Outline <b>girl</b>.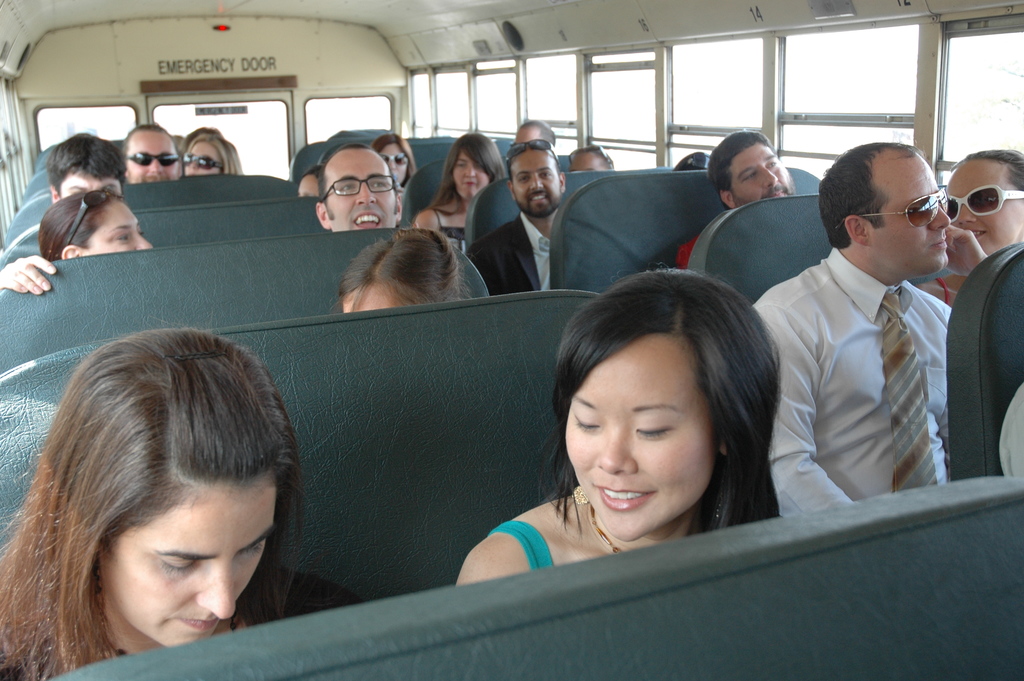
Outline: select_region(0, 324, 360, 680).
